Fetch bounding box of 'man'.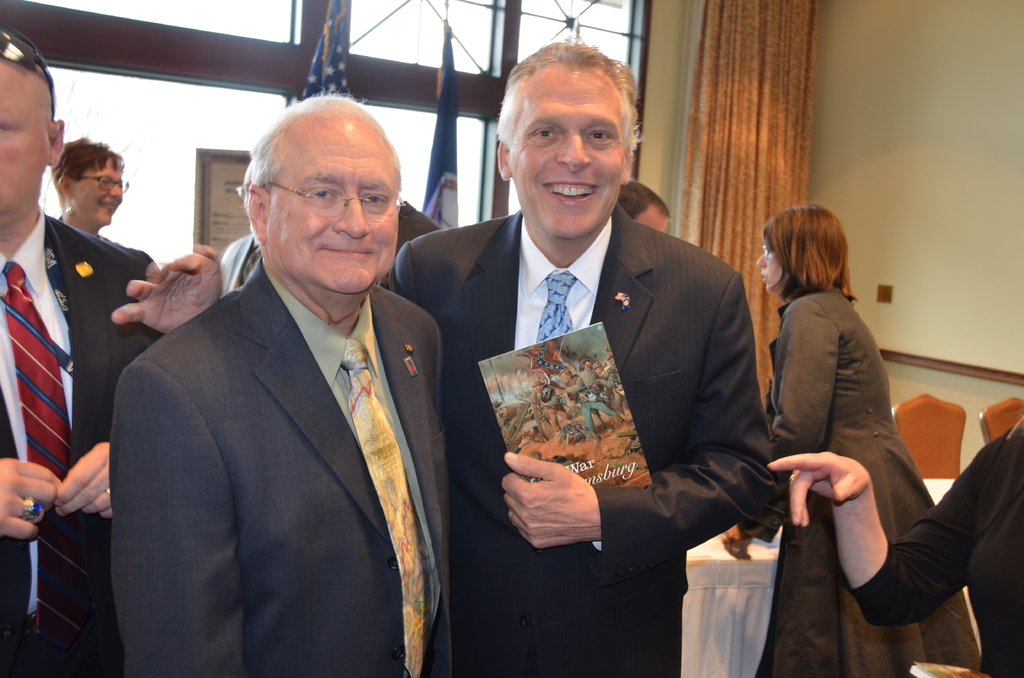
Bbox: 0 28 167 677.
